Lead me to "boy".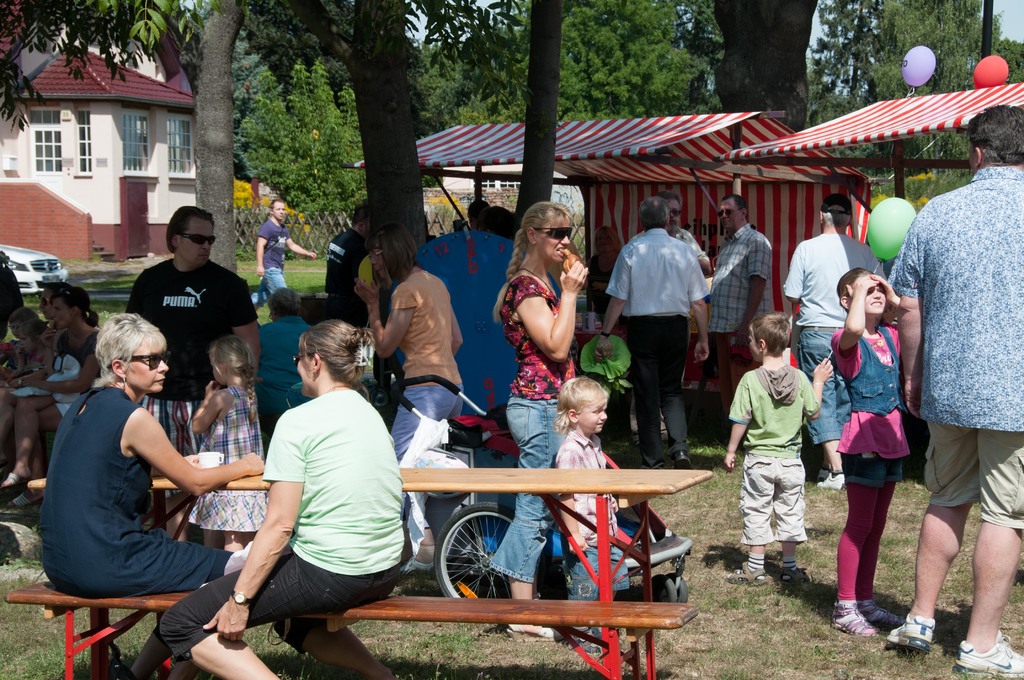
Lead to Rect(735, 312, 838, 598).
